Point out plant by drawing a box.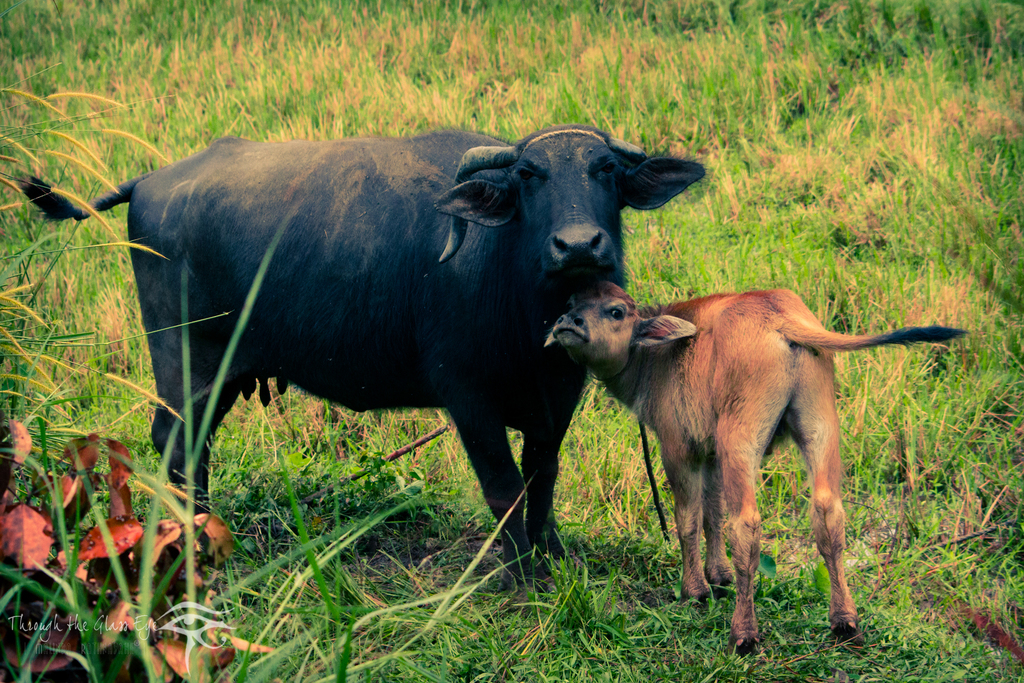
<box>52,419,273,671</box>.
